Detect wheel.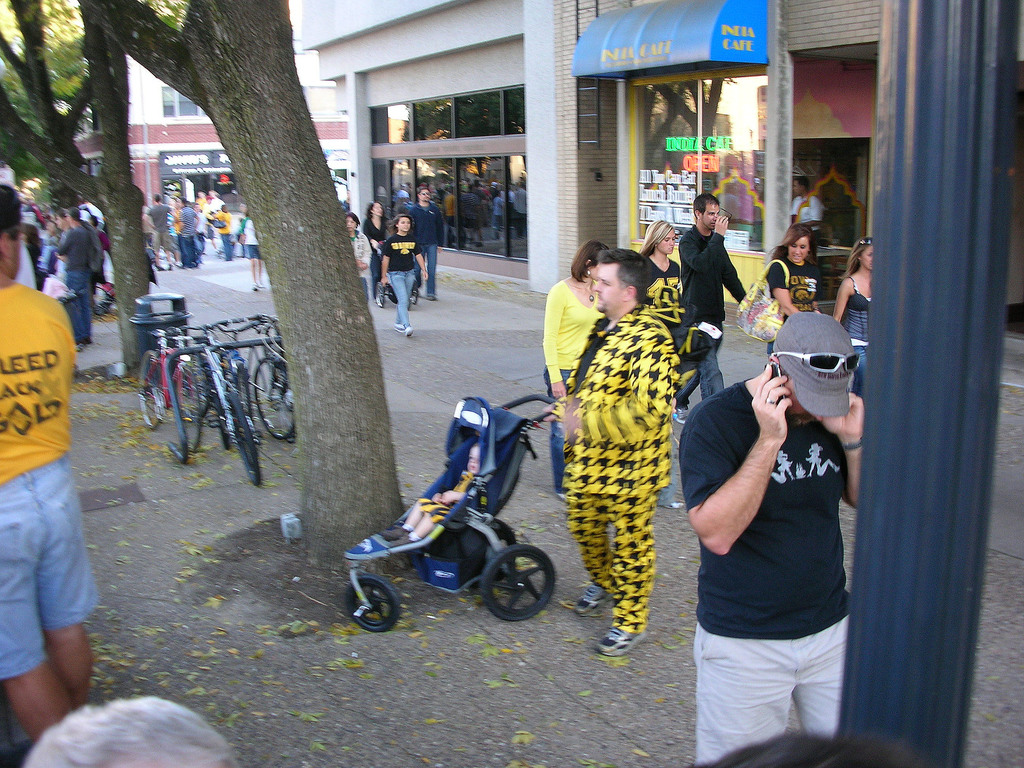
Detected at crop(225, 391, 260, 486).
